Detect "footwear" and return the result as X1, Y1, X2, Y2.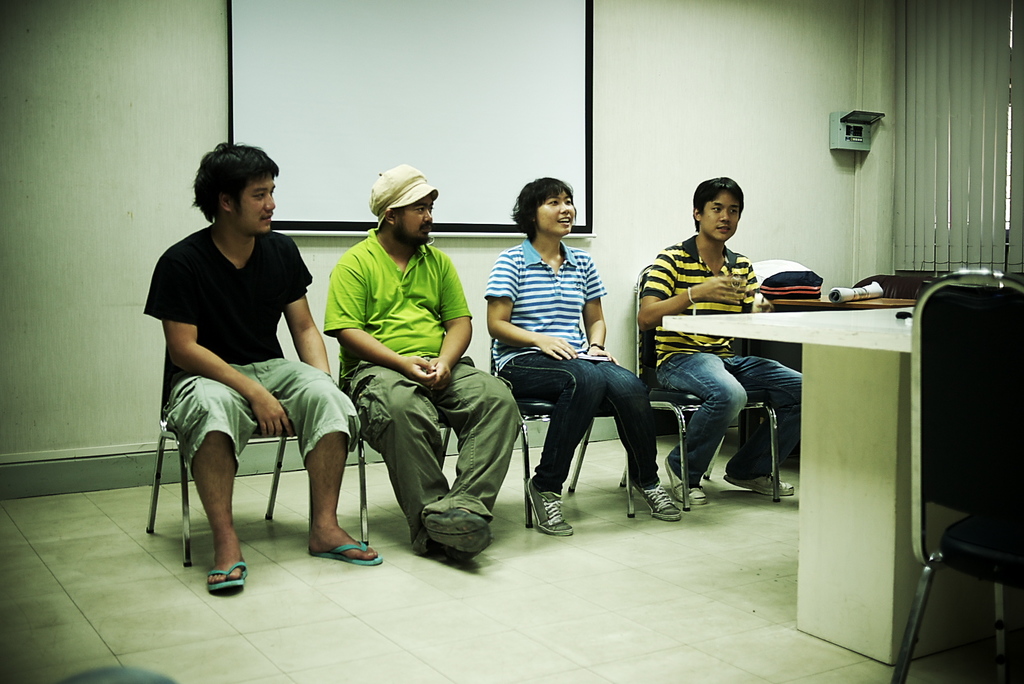
726, 470, 797, 497.
